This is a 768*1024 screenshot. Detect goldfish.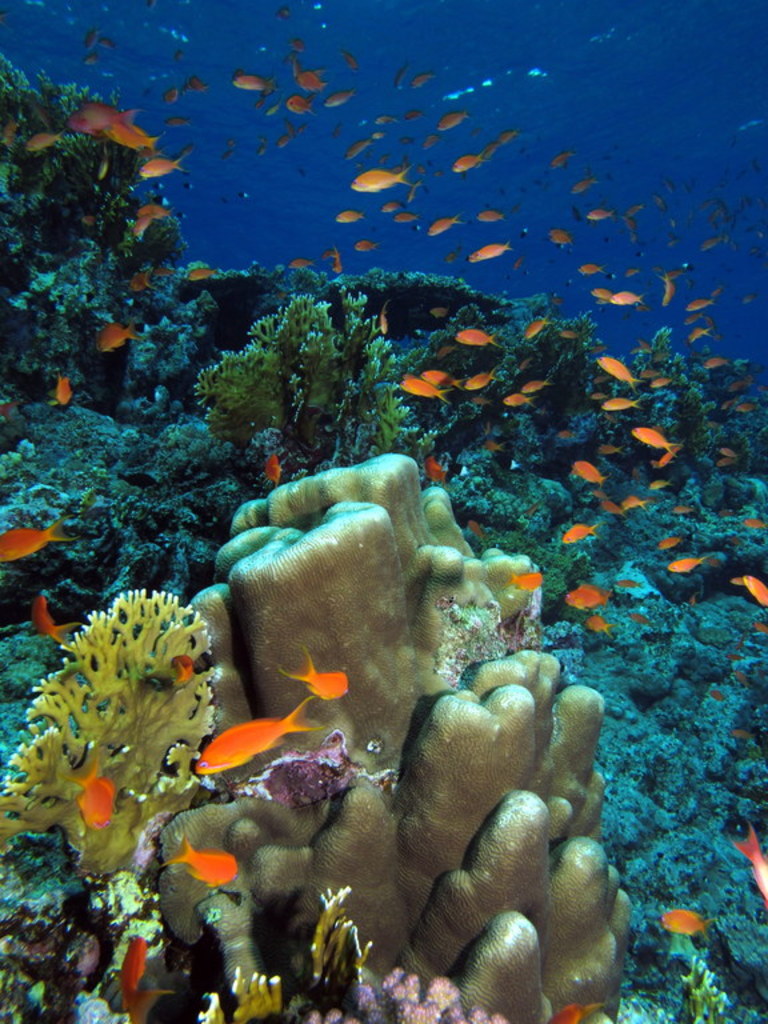
x1=425, y1=453, x2=445, y2=483.
